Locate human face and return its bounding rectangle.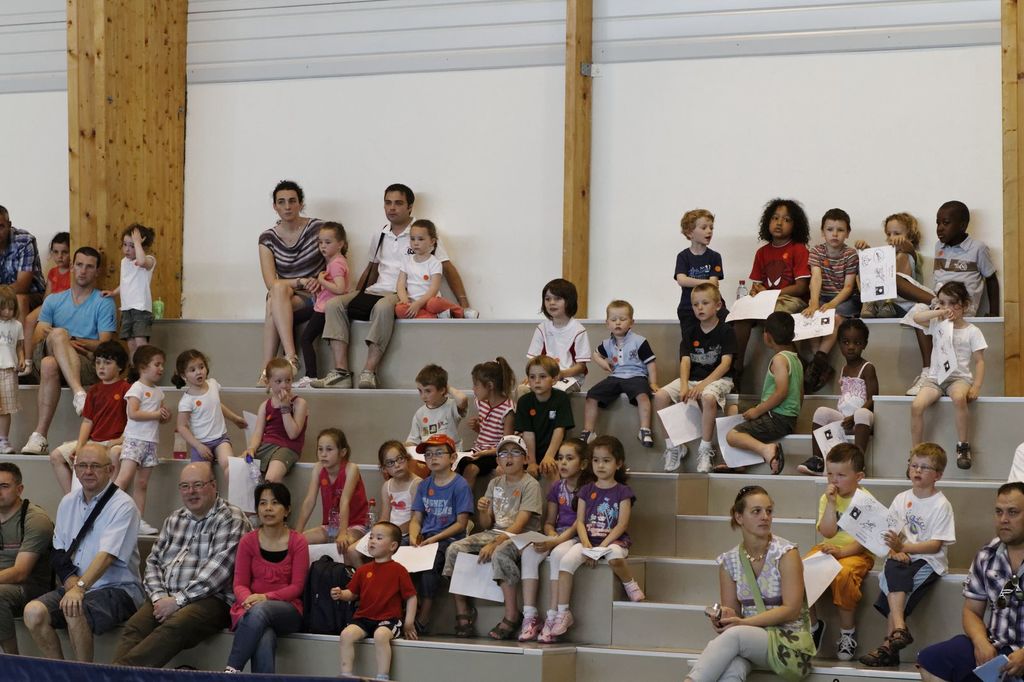
x1=592 y1=450 x2=618 y2=479.
